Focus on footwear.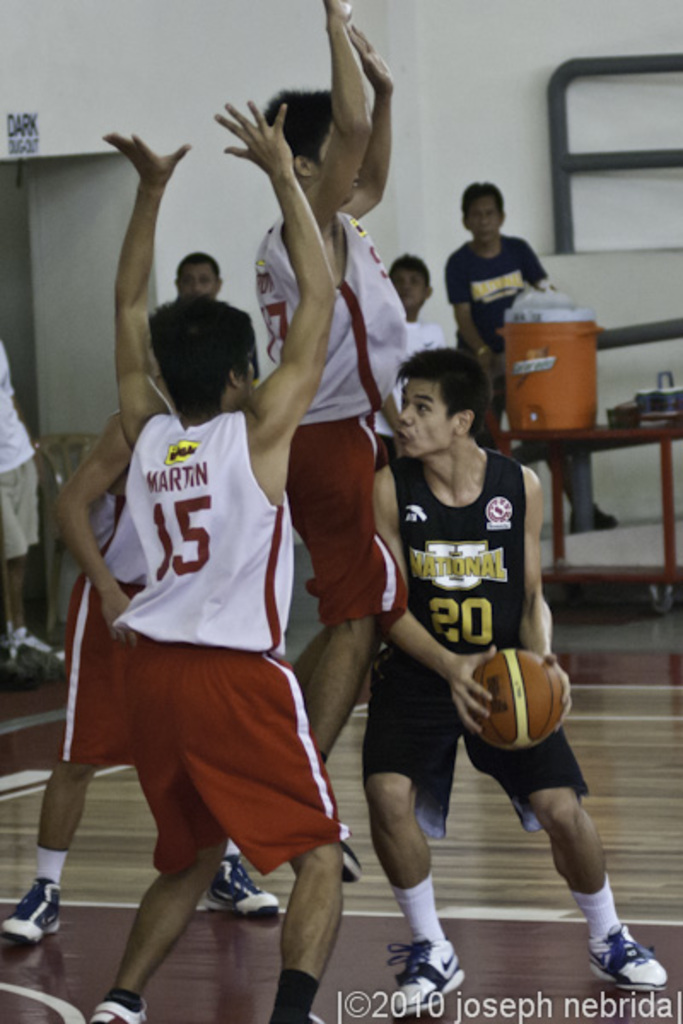
Focused at {"x1": 598, "y1": 927, "x2": 664, "y2": 1005}.
